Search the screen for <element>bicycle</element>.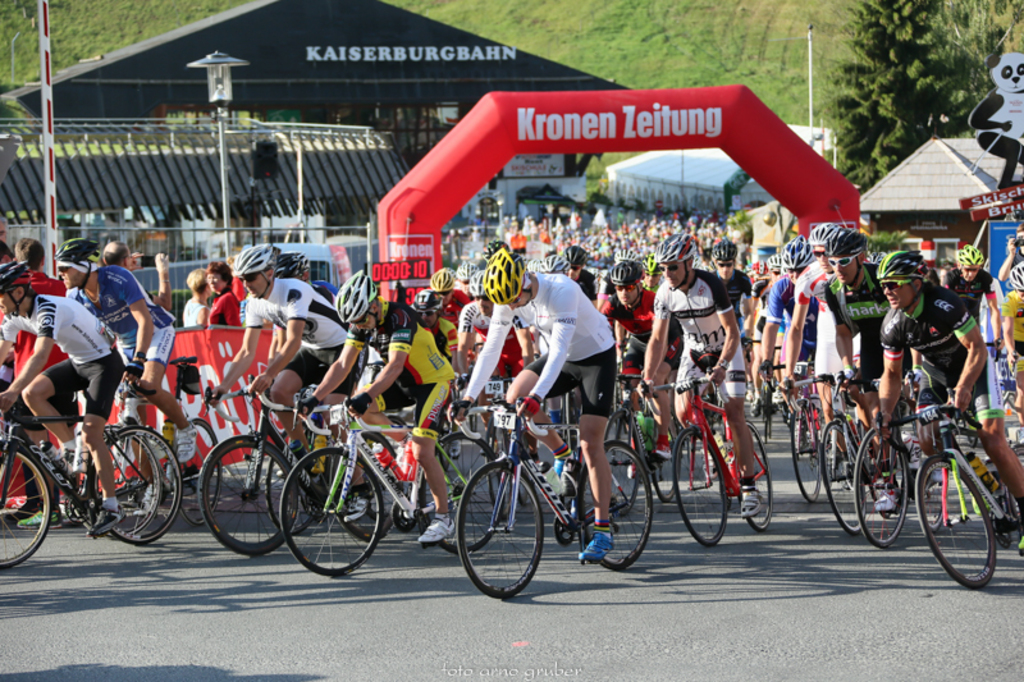
Found at locate(842, 404, 957, 553).
